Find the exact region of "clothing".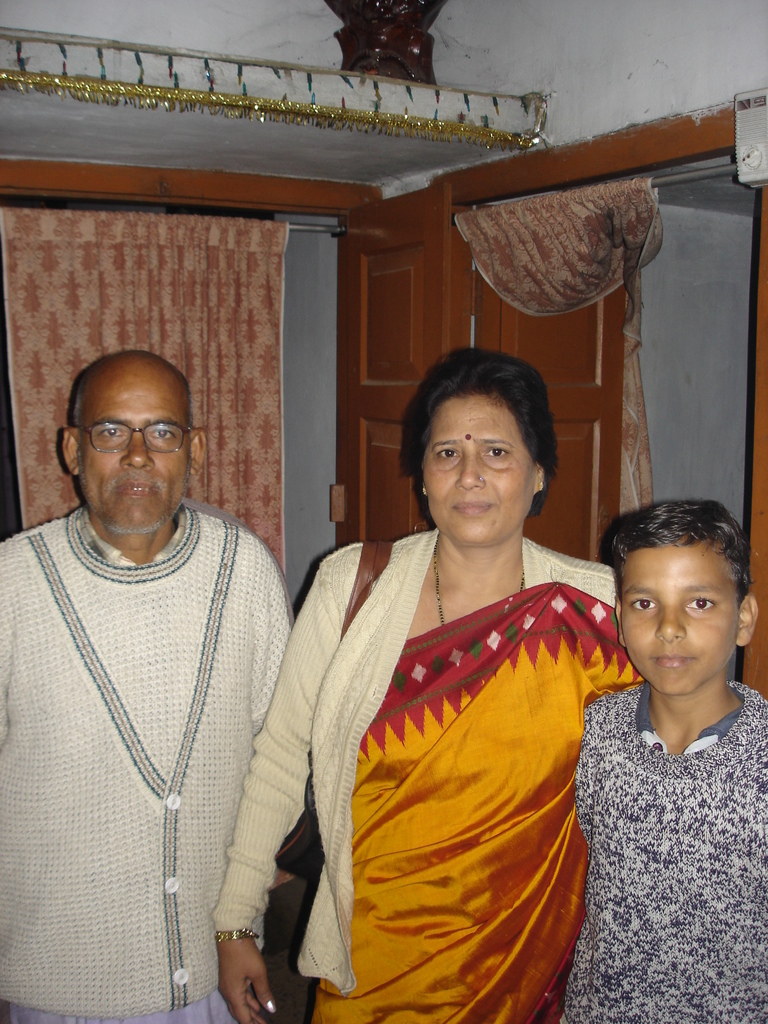
Exact region: region(213, 524, 621, 1023).
